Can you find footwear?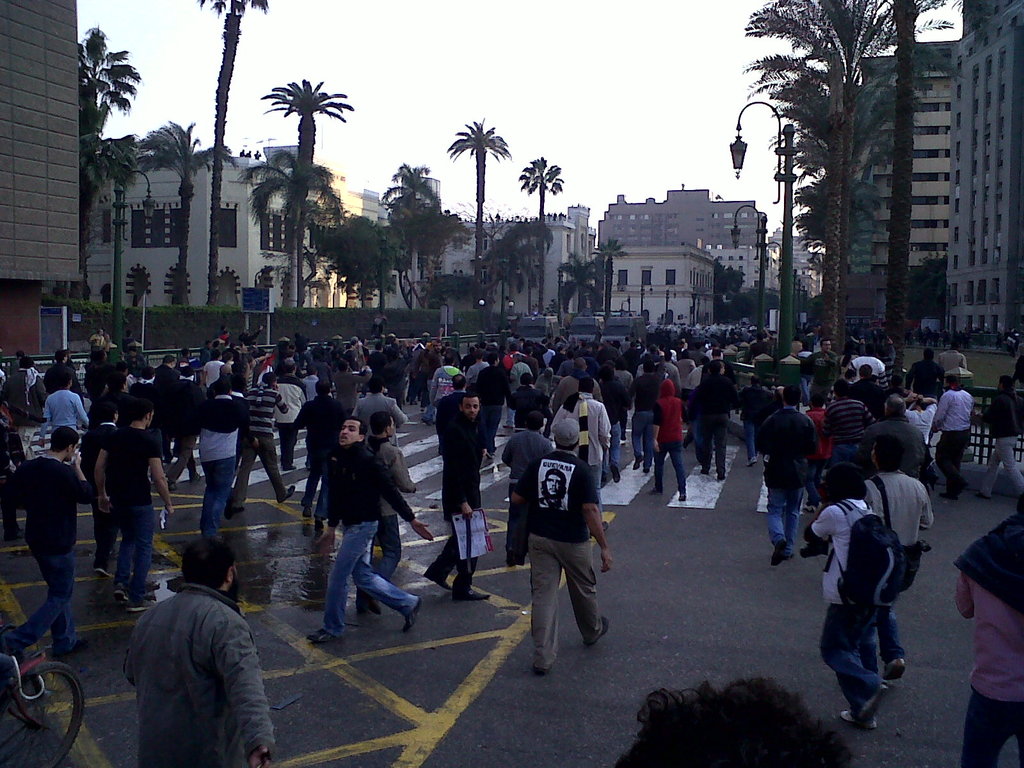
Yes, bounding box: 858:679:890:735.
